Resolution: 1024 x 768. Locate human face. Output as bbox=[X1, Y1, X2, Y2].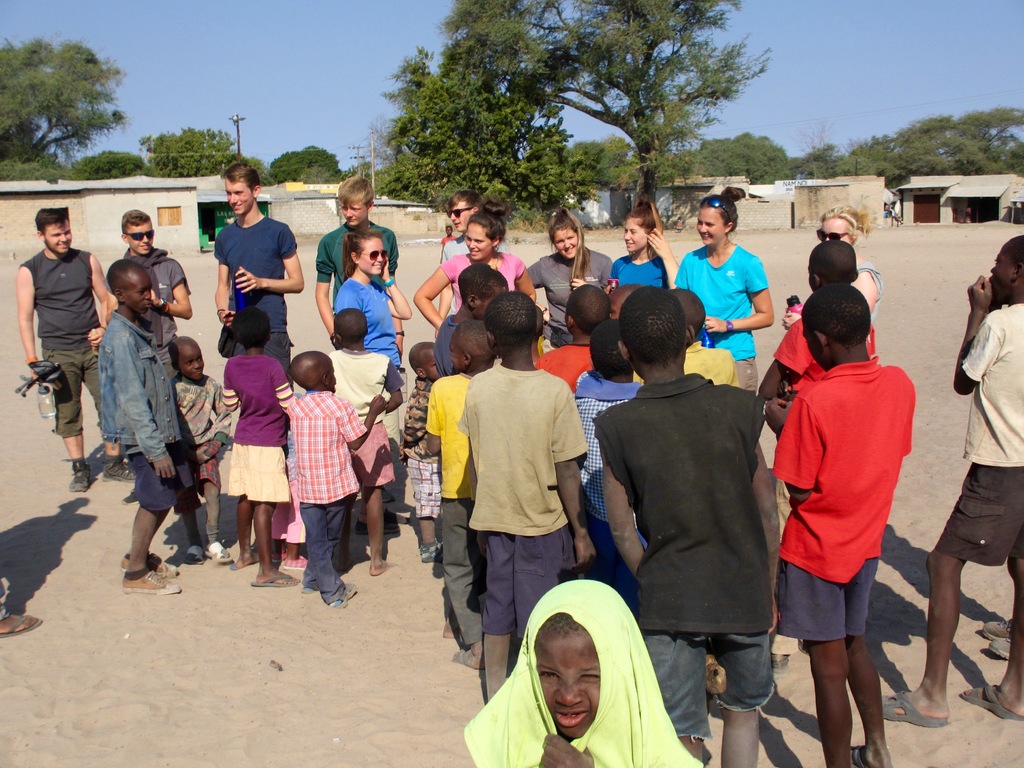
bbox=[340, 202, 365, 228].
